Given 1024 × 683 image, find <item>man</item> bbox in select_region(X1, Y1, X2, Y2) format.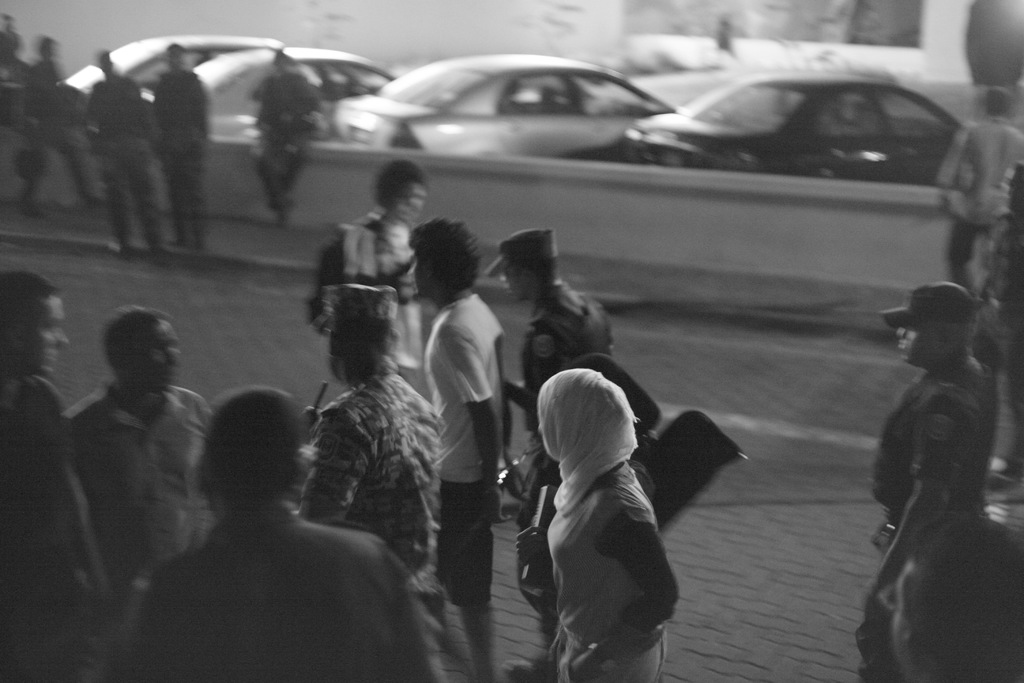
select_region(157, 42, 211, 255).
